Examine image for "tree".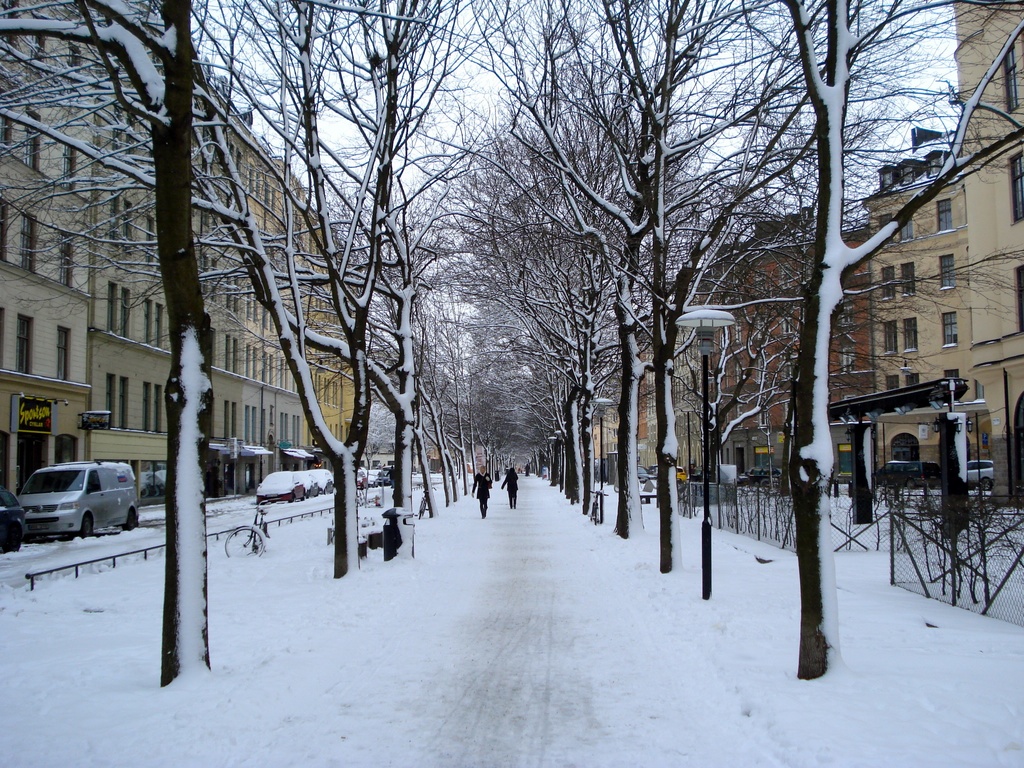
Examination result: [left=159, top=87, right=492, bottom=517].
